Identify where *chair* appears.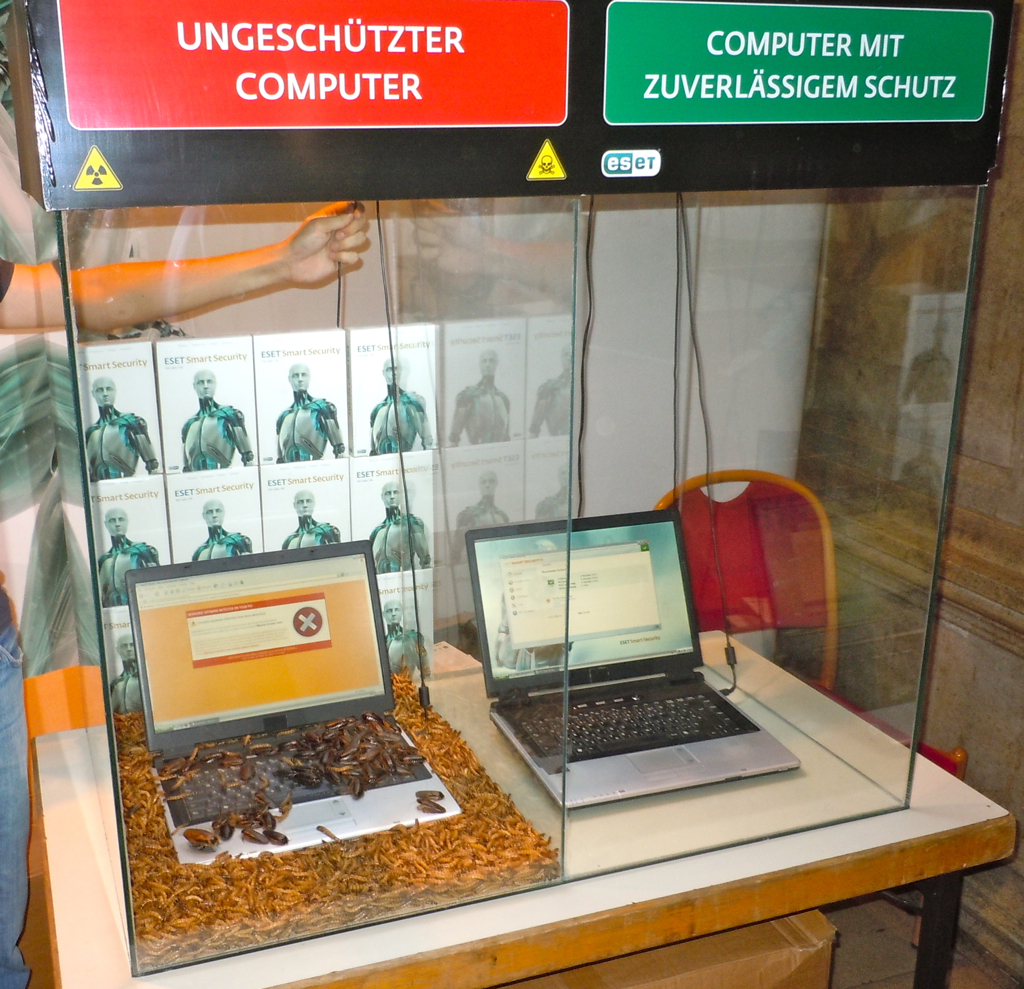
Appears at BBox(654, 470, 976, 960).
